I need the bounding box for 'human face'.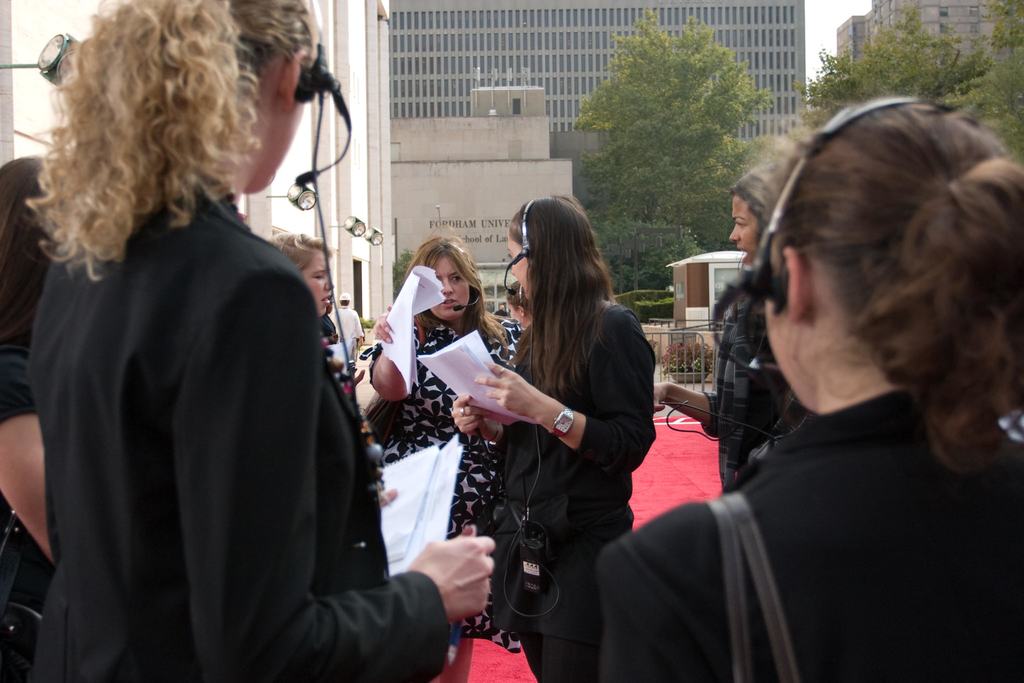
Here it is: [500, 231, 534, 303].
